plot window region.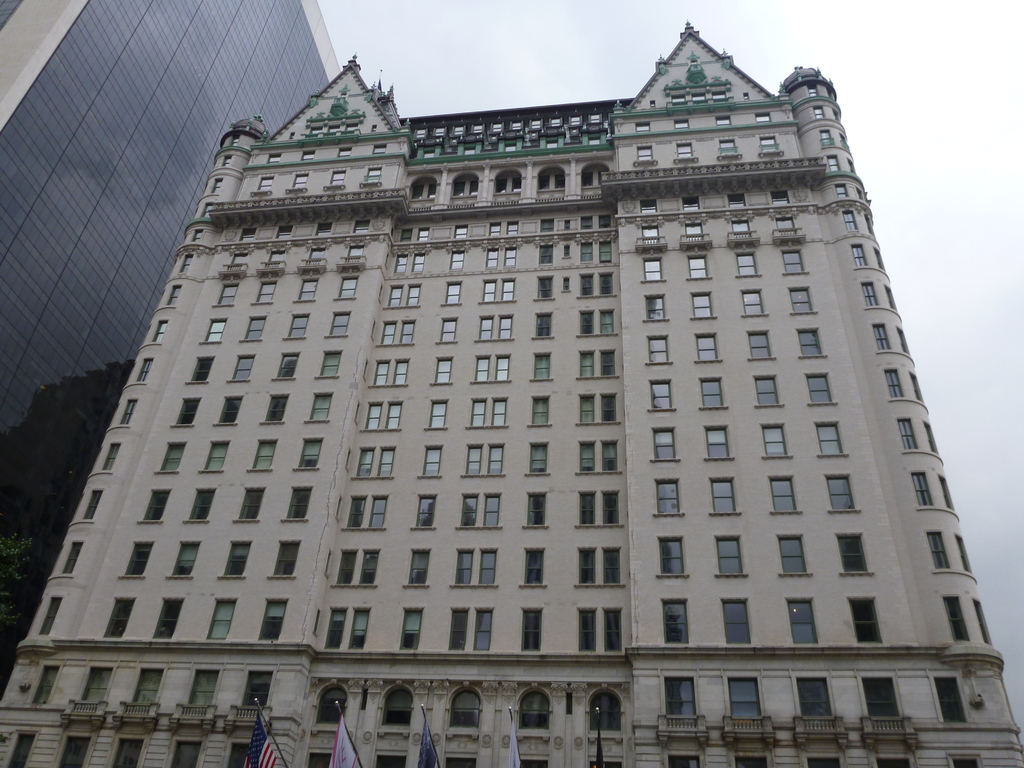
Plotted at (474, 316, 497, 342).
